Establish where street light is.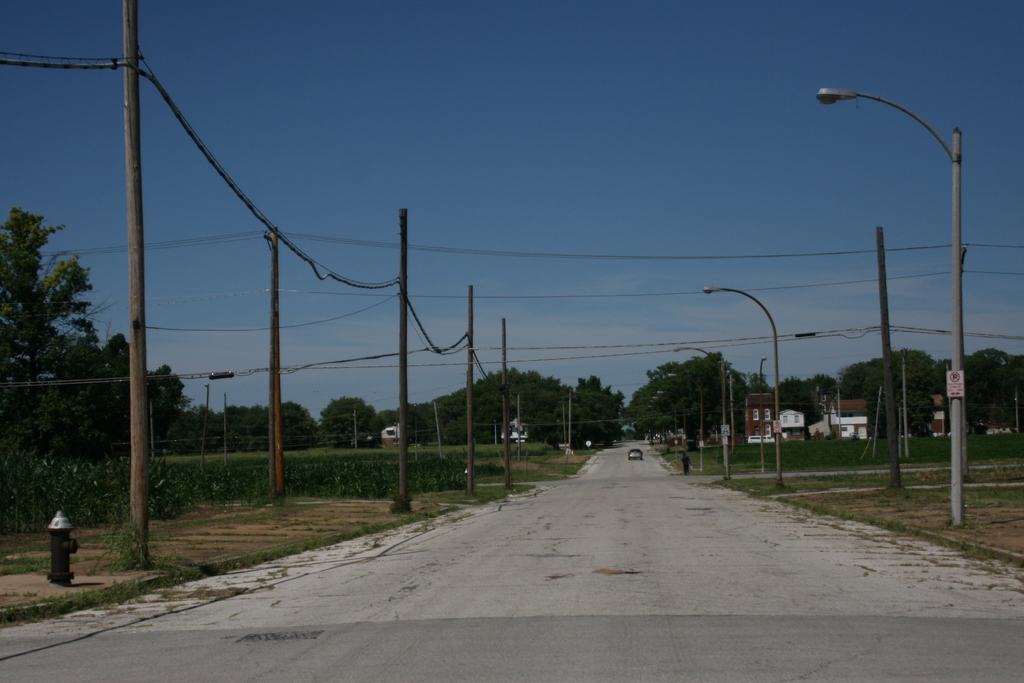
Established at 806:63:985:546.
